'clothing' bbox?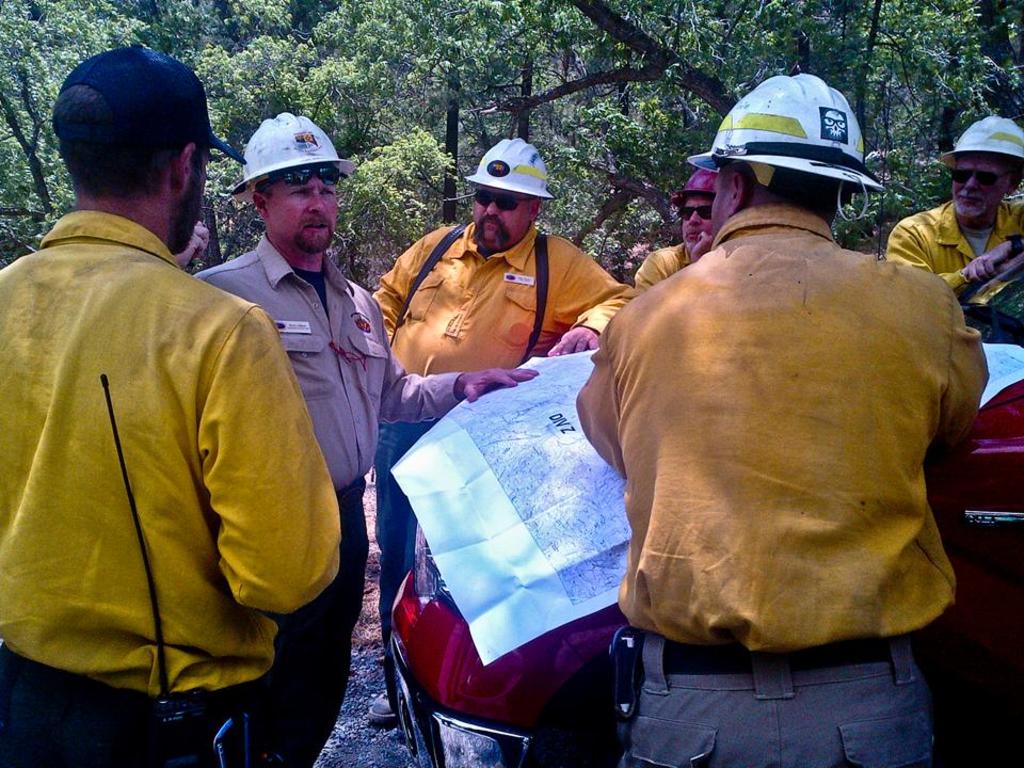
{"left": 574, "top": 196, "right": 986, "bottom": 767}
